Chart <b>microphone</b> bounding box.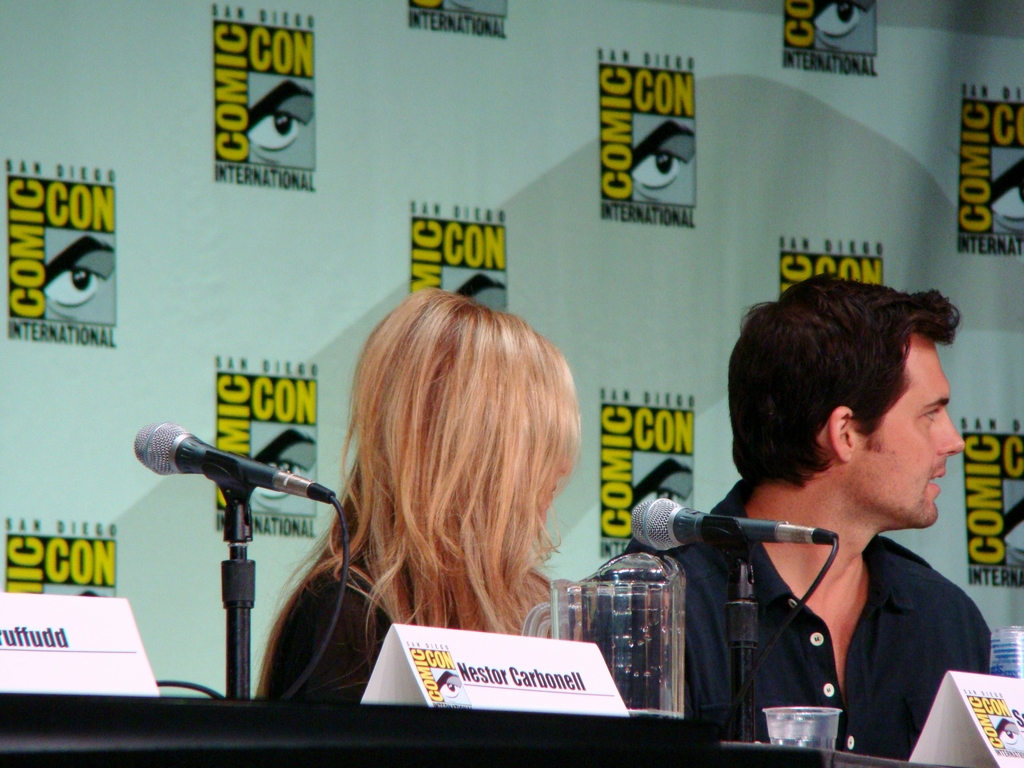
Charted: <bbox>614, 493, 845, 557</bbox>.
